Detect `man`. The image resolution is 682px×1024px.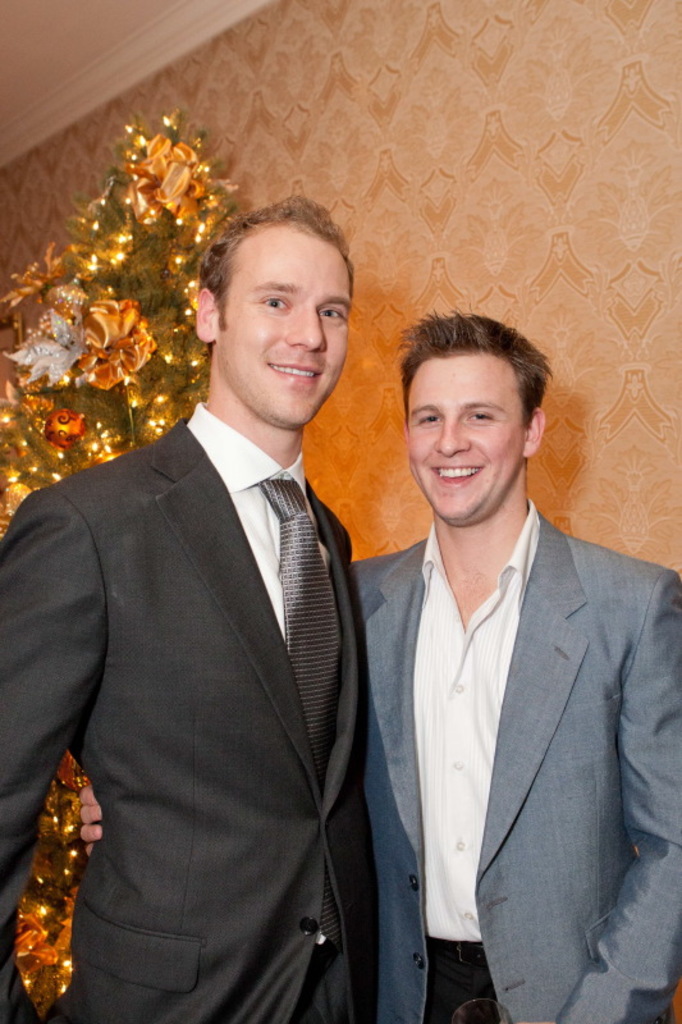
BBox(0, 191, 380, 1023).
